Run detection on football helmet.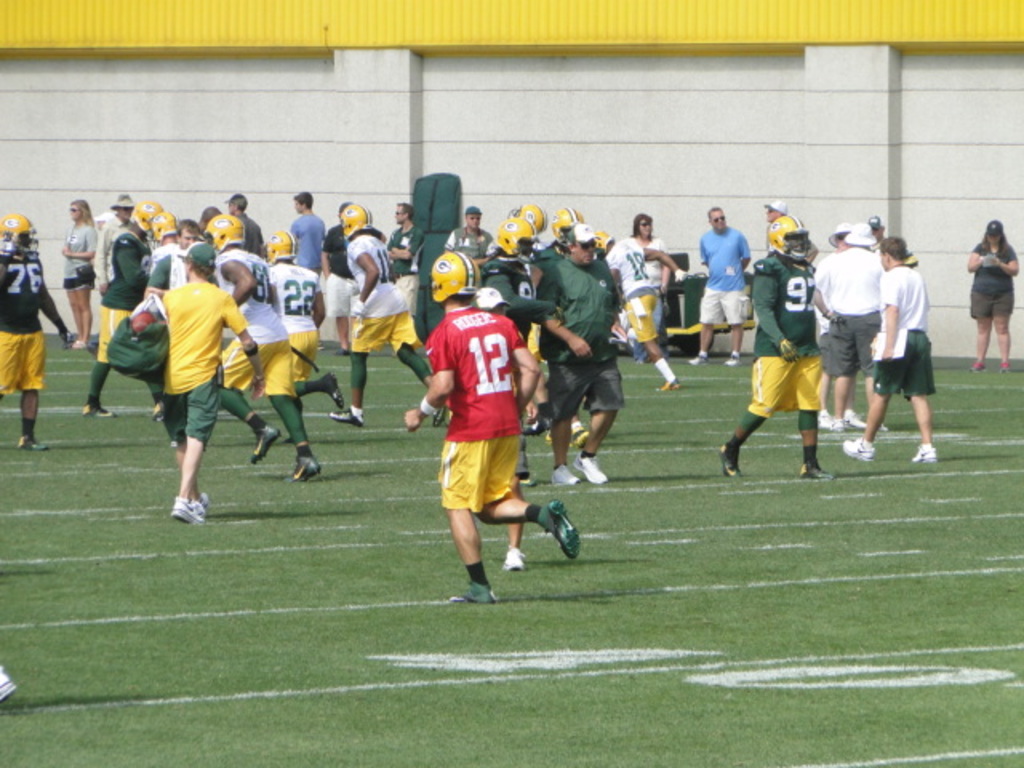
Result: 264, 229, 294, 261.
